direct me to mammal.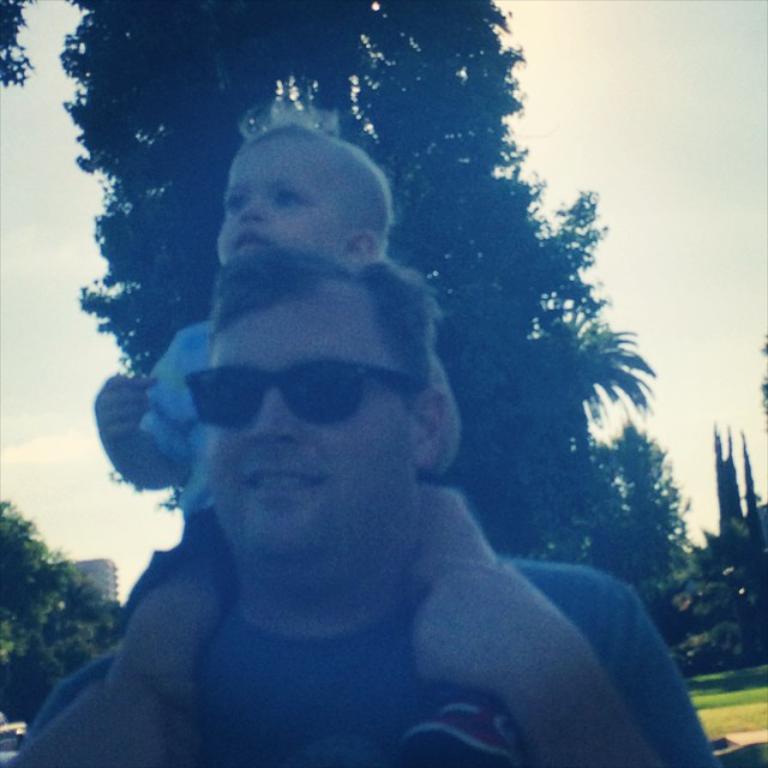
Direction: (88,91,500,767).
